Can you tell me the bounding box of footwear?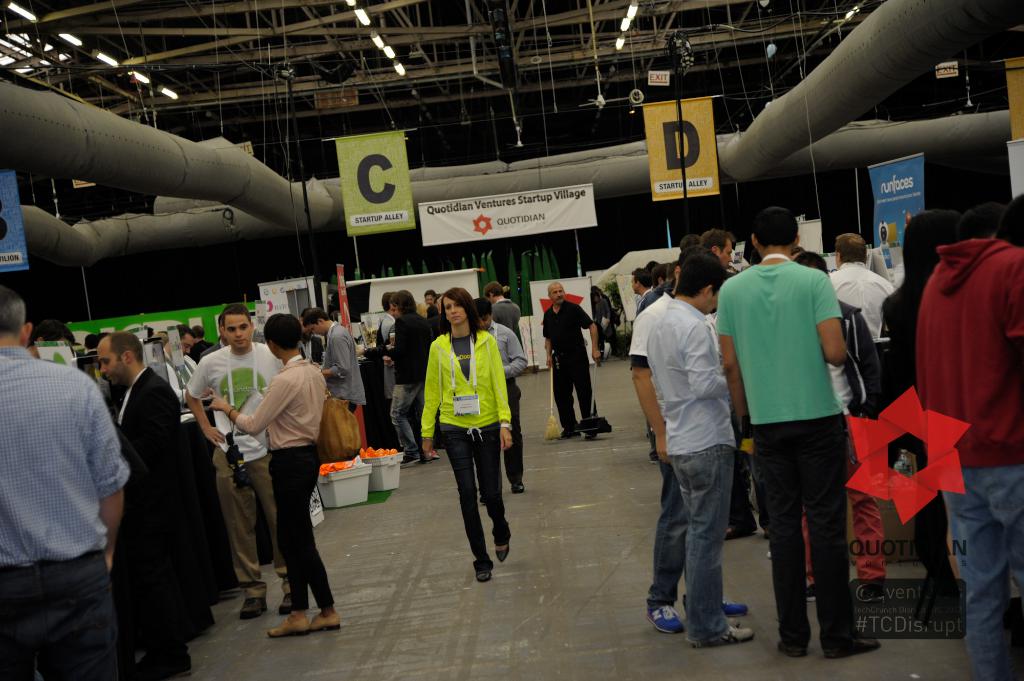
l=511, t=481, r=526, b=492.
